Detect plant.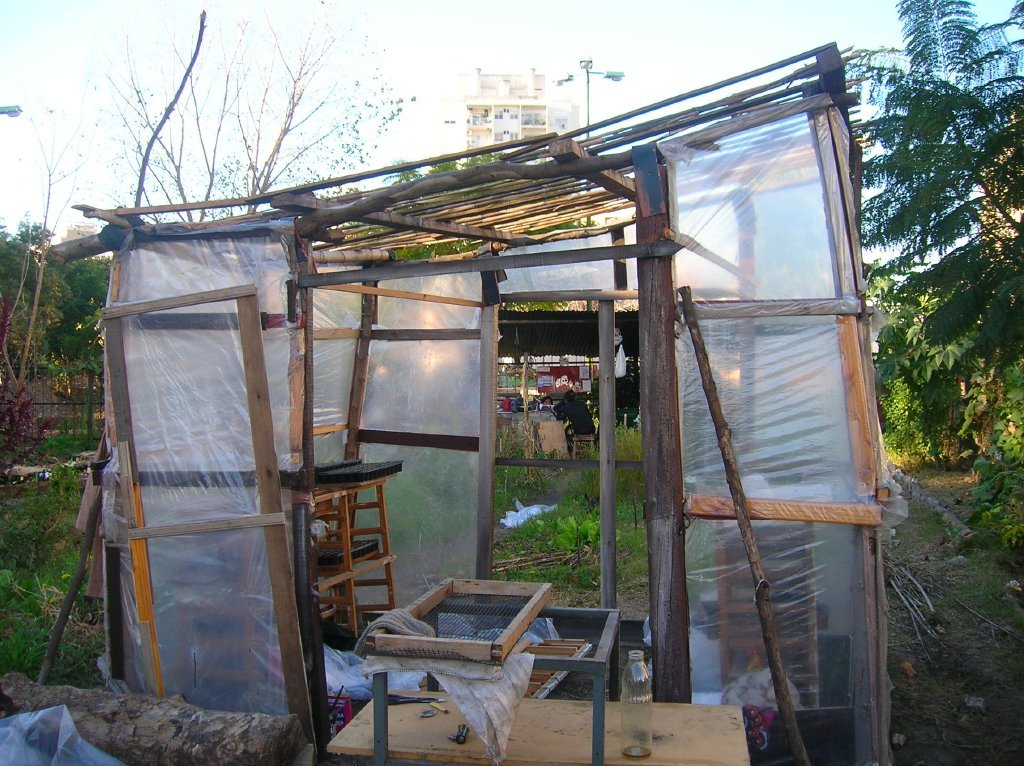
Detected at detection(875, 352, 1023, 676).
